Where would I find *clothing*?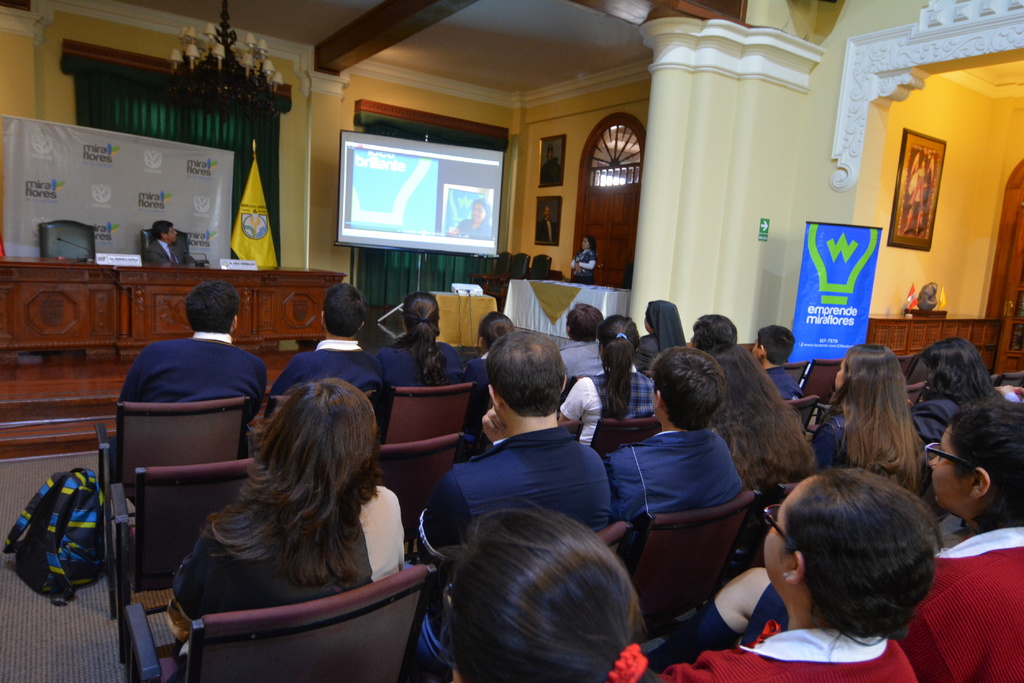
At bbox(435, 405, 623, 547).
